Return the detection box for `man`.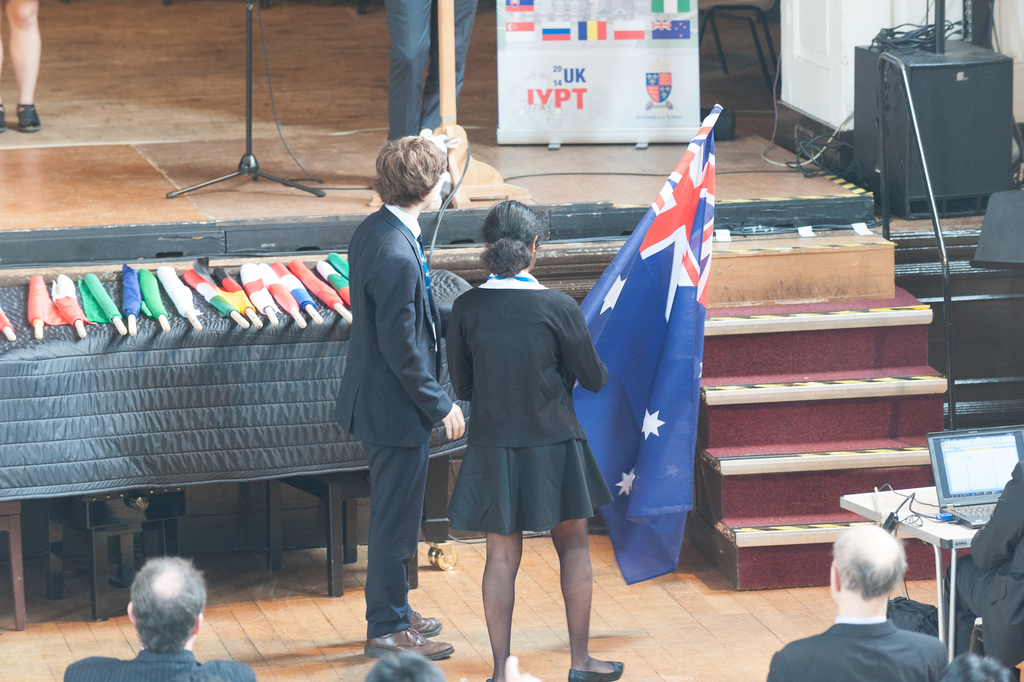
<box>61,551,260,681</box>.
